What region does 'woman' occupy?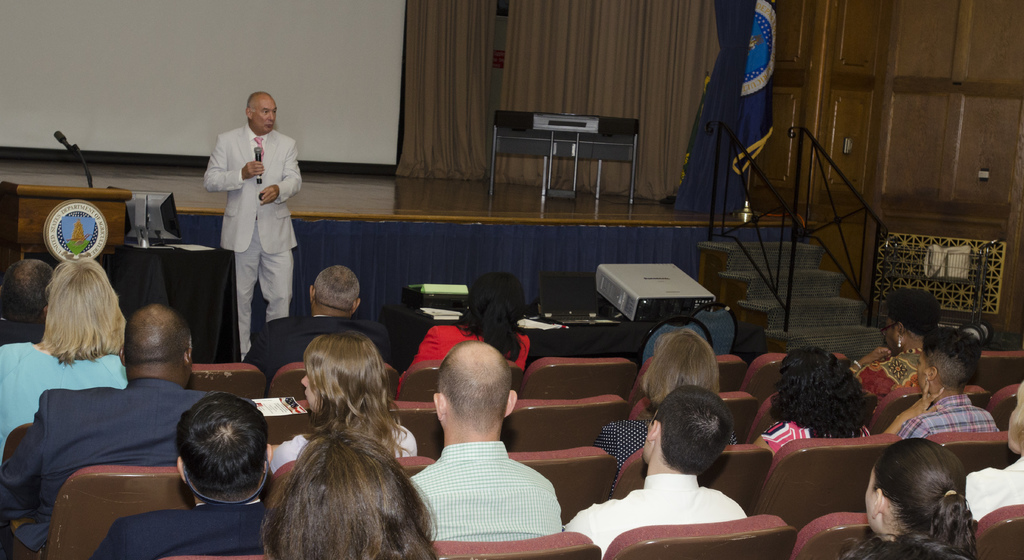
{"left": 0, "top": 259, "right": 130, "bottom": 468}.
